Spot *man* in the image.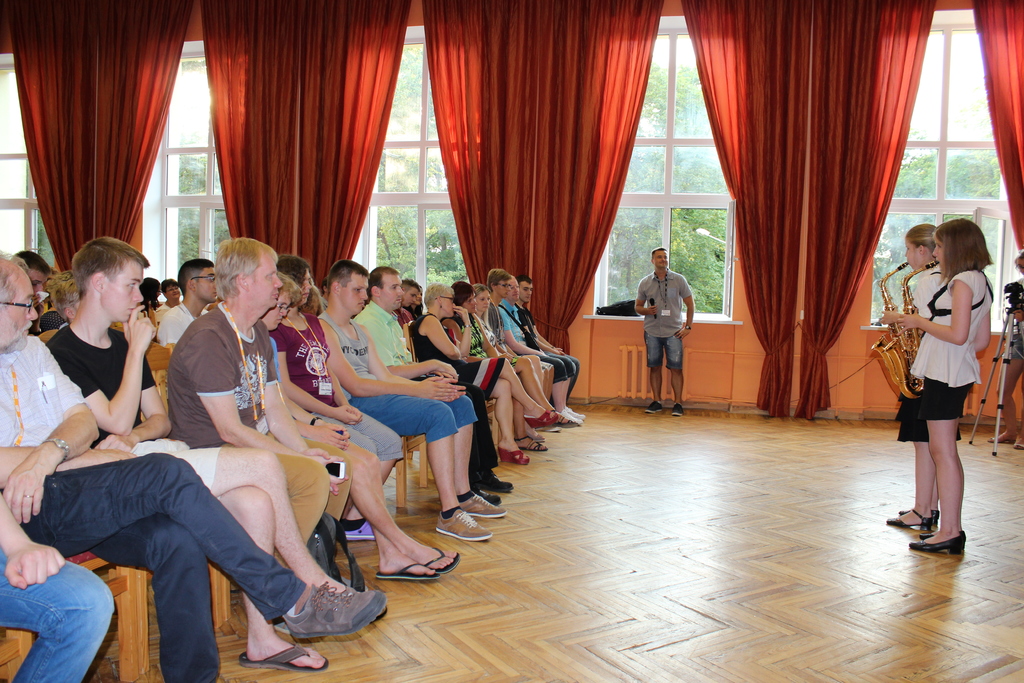
*man* found at locate(166, 237, 461, 579).
